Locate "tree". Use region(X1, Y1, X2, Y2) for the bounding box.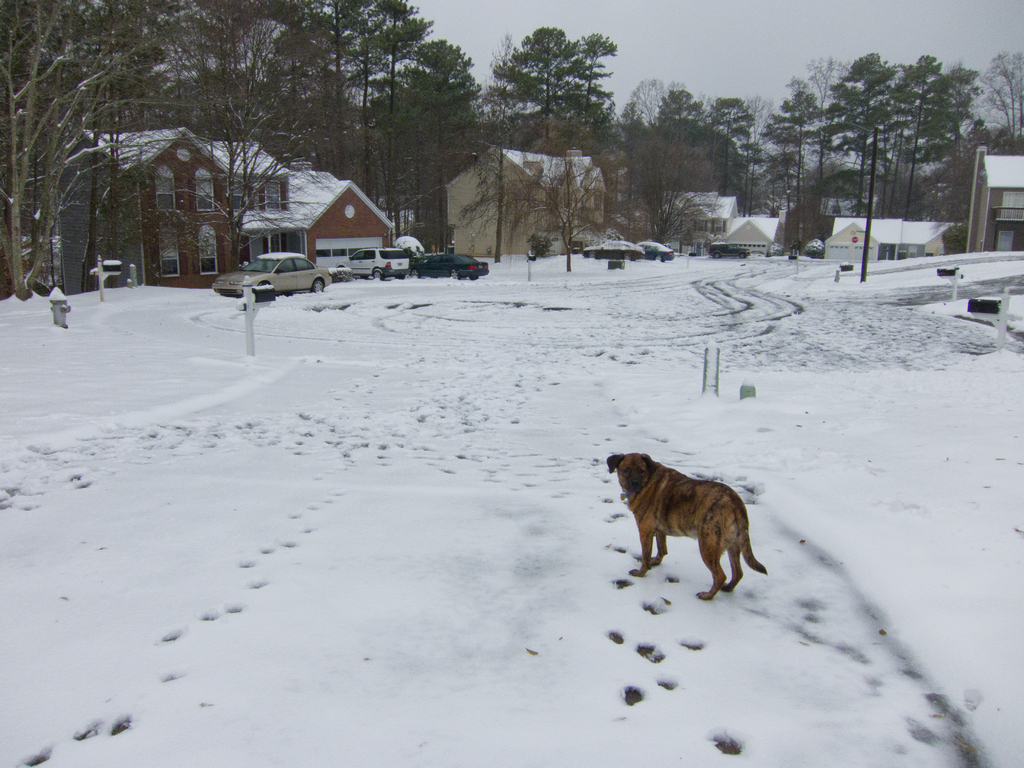
region(161, 16, 303, 266).
